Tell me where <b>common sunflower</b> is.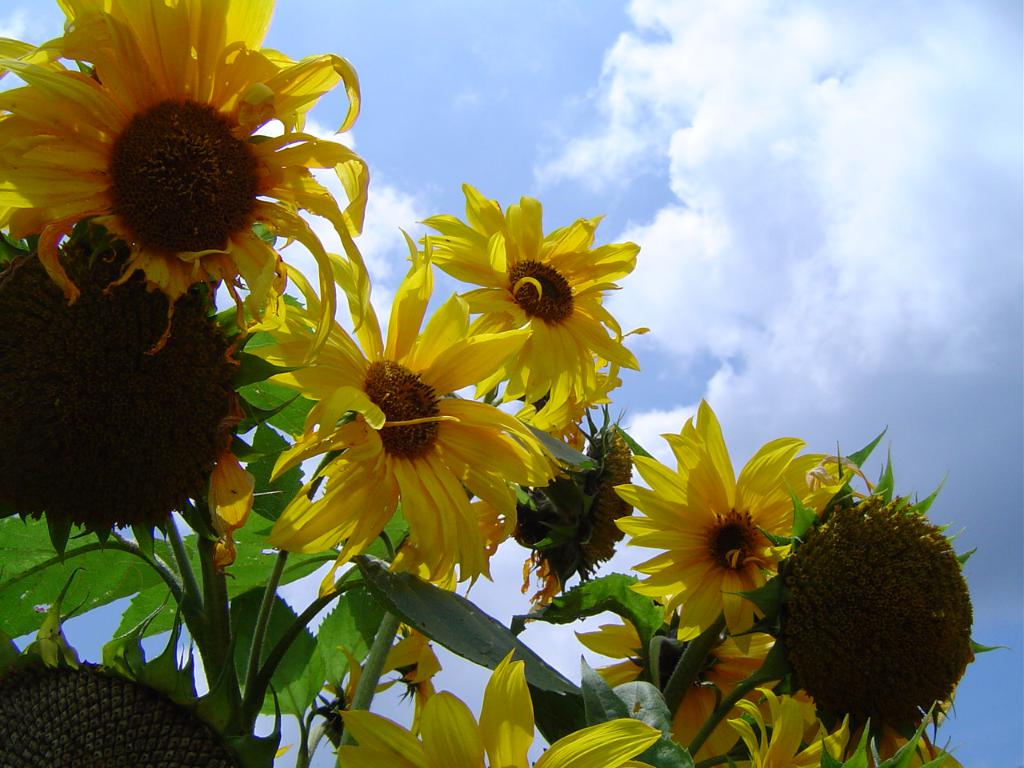
<b>common sunflower</b> is at [left=15, top=20, right=347, bottom=322].
